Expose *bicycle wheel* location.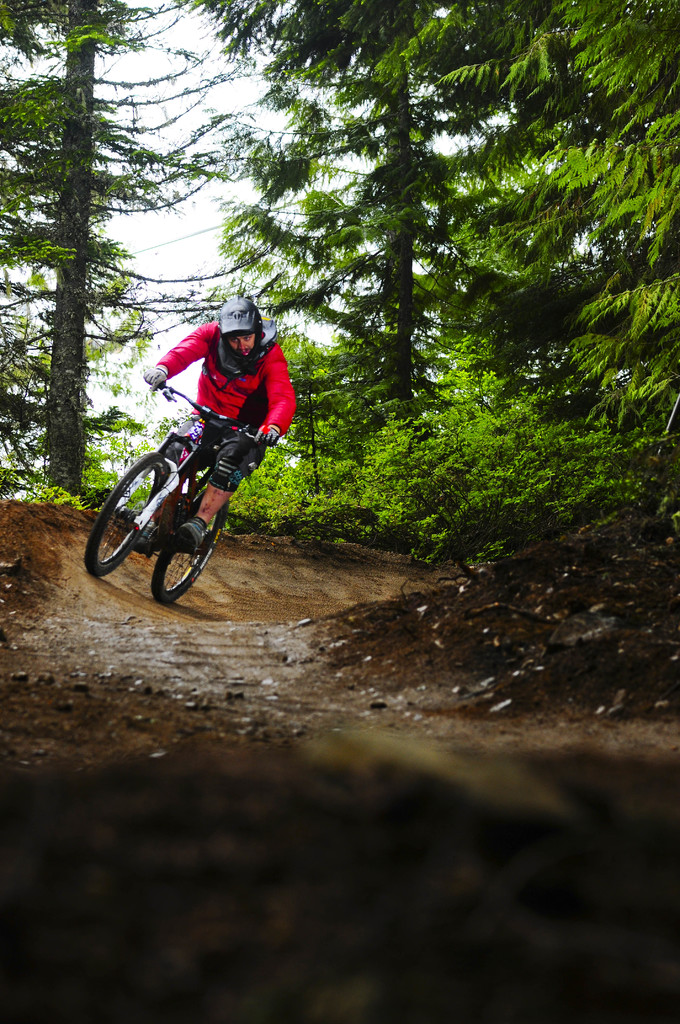
Exposed at bbox=[85, 452, 175, 591].
